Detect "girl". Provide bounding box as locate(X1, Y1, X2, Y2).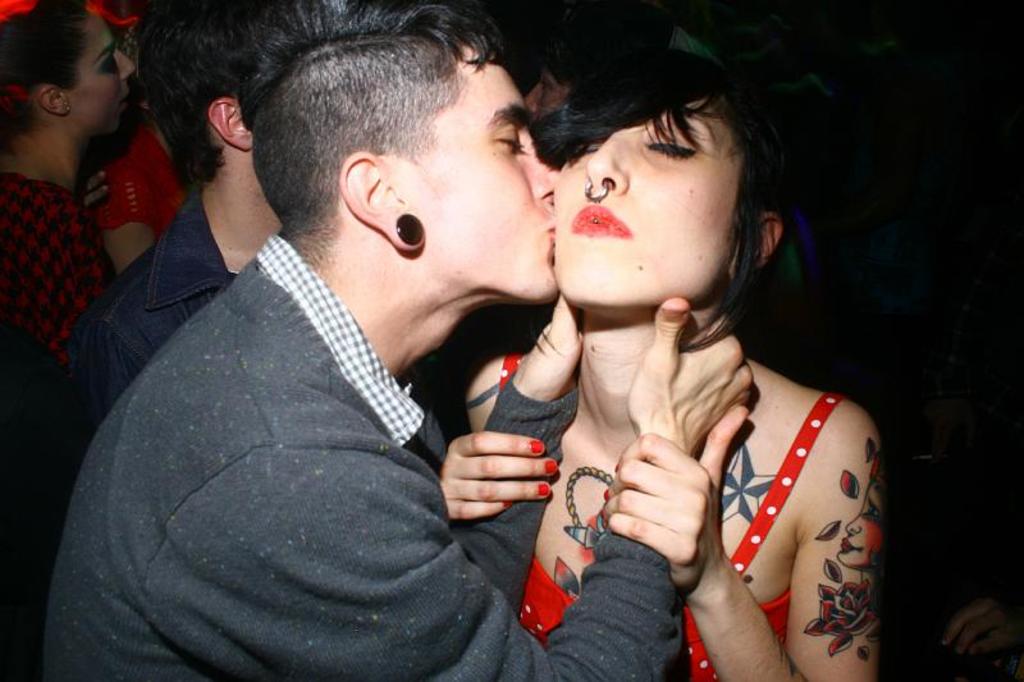
locate(0, 0, 134, 416).
